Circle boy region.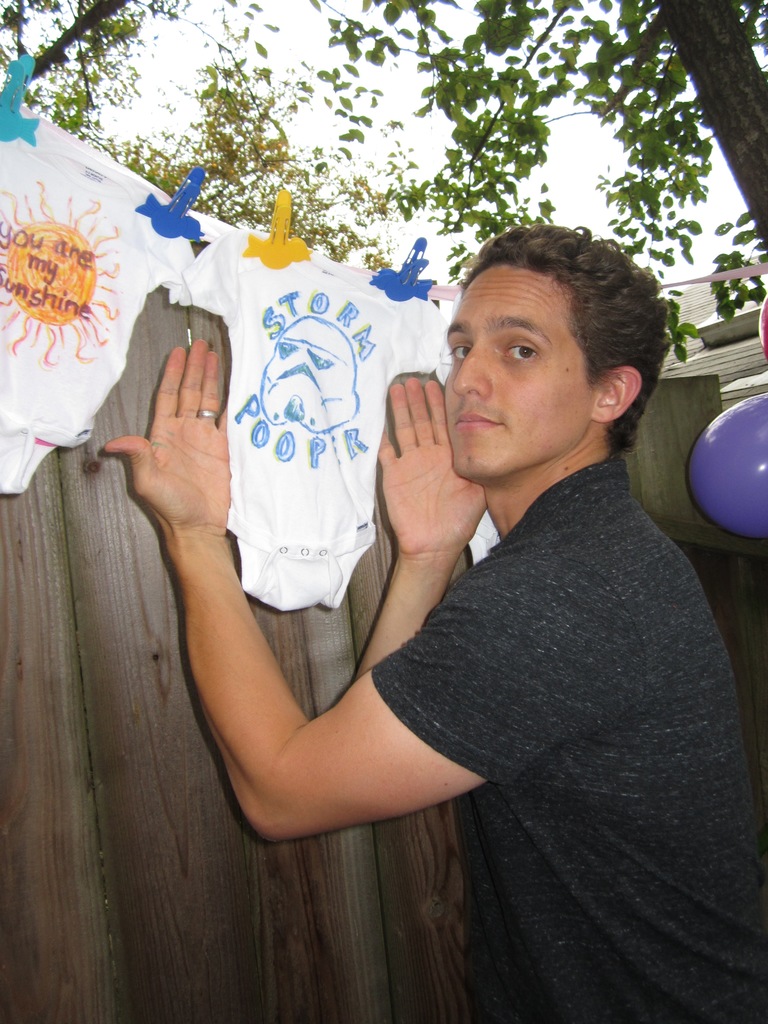
Region: 111, 218, 767, 1023.
